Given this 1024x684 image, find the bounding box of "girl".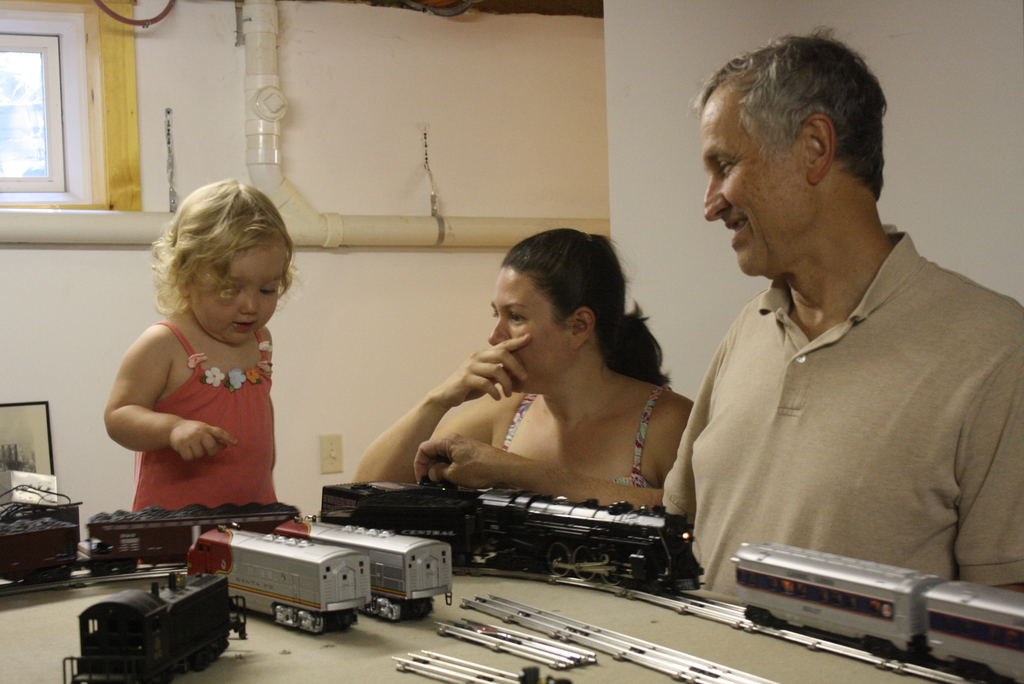
104 178 279 510.
